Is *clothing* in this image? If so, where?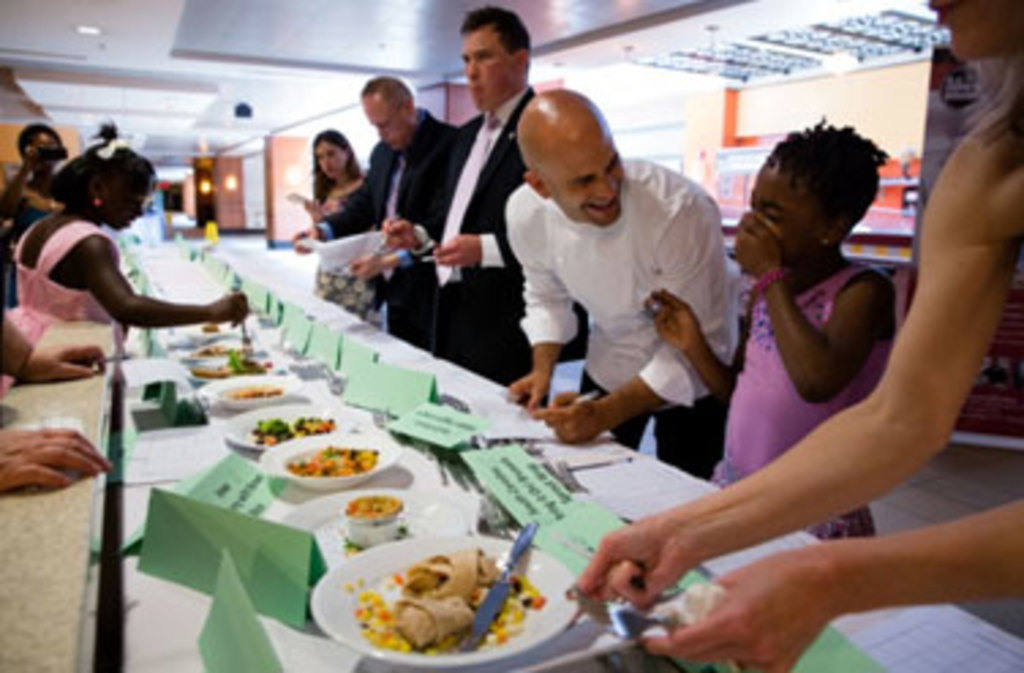
Yes, at locate(319, 109, 460, 346).
